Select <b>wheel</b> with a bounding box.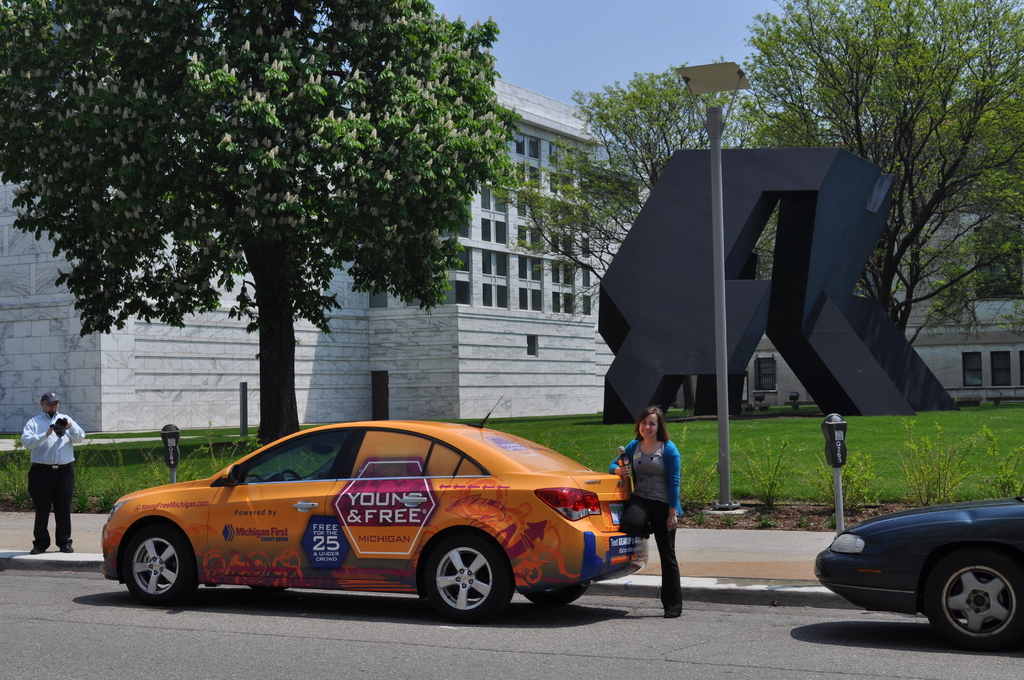
(422,551,504,625).
